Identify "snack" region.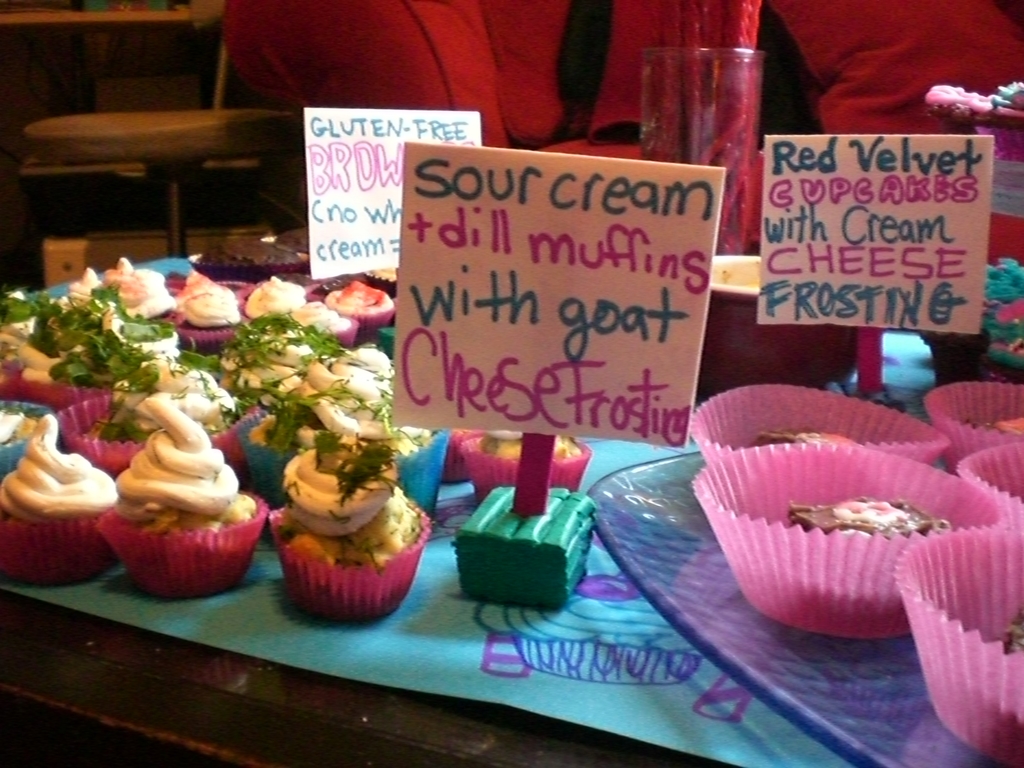
Region: {"left": 726, "top": 403, "right": 877, "bottom": 463}.
